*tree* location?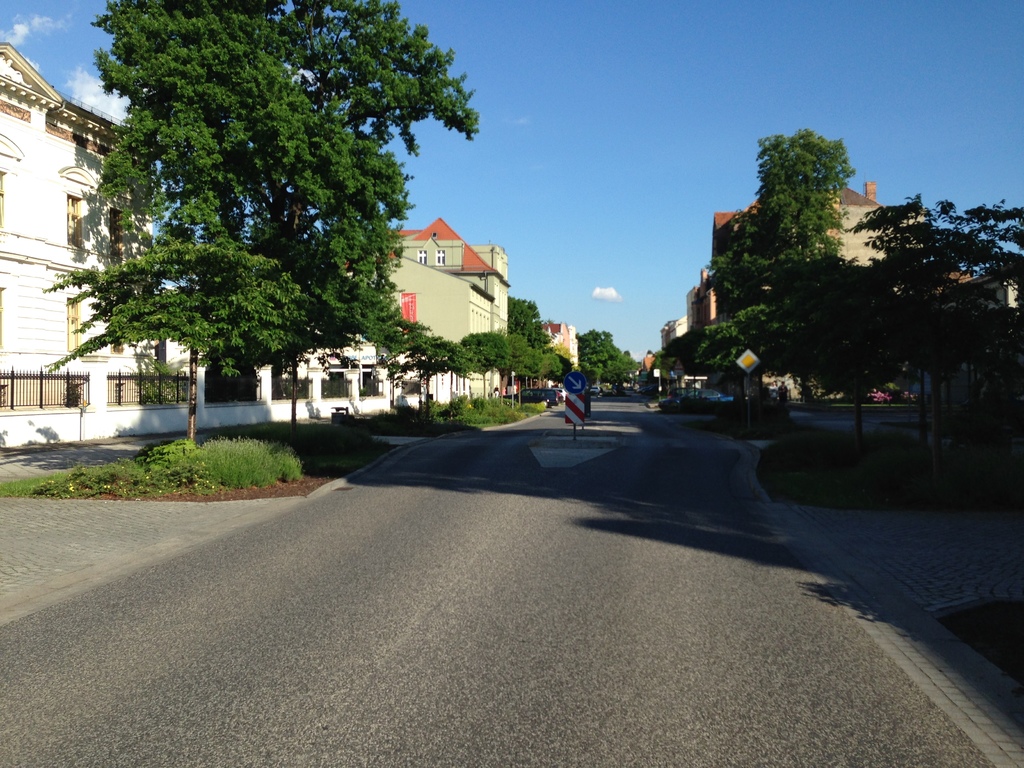
[671, 119, 1023, 479]
